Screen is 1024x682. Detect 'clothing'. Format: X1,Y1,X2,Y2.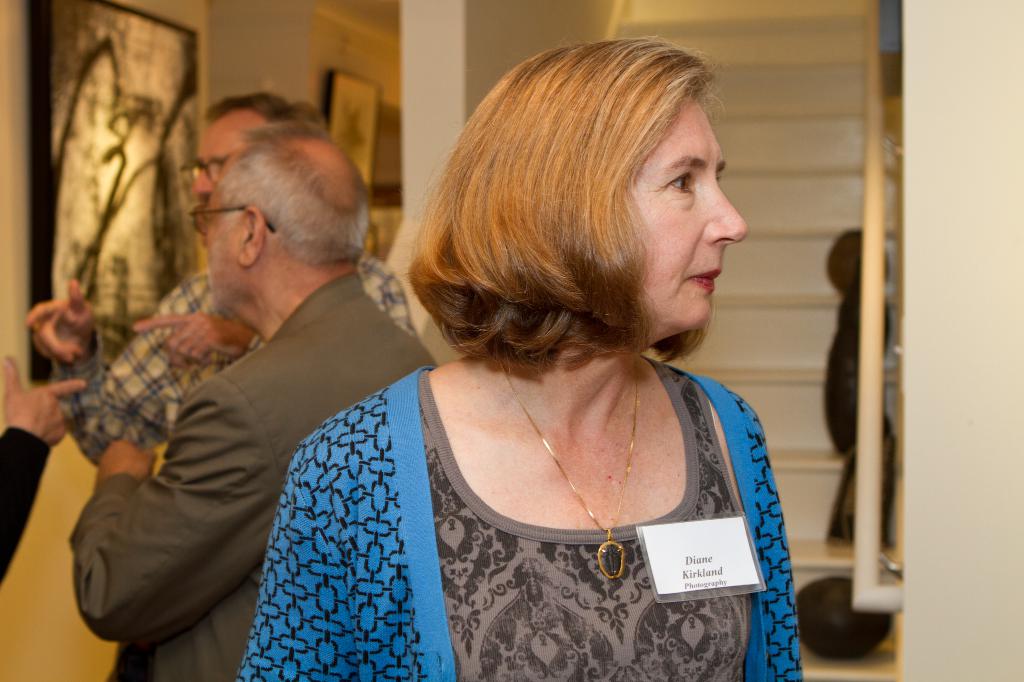
63,267,441,681.
